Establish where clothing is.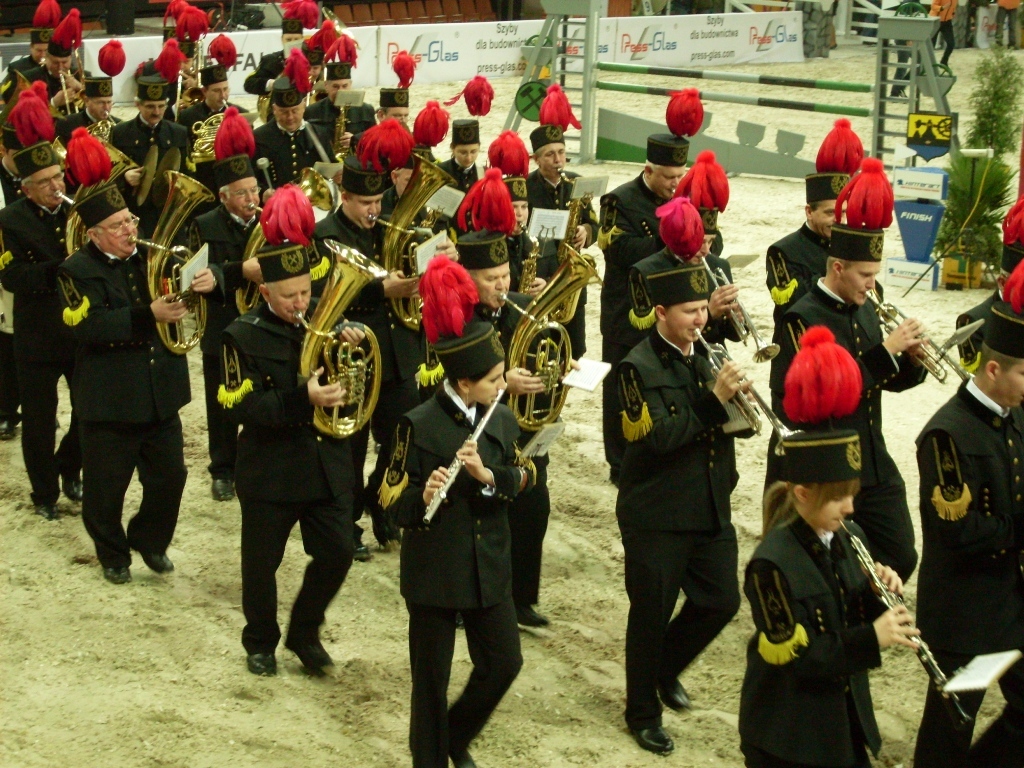
Established at bbox=(917, 376, 1023, 767).
